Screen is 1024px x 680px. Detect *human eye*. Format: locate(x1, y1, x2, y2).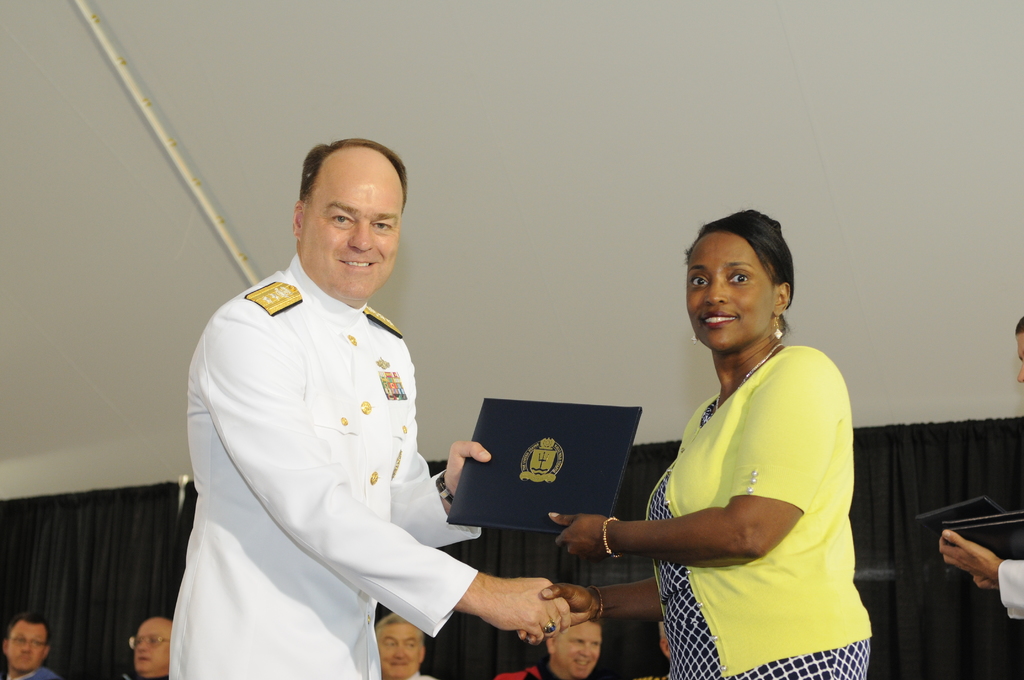
locate(15, 636, 24, 644).
